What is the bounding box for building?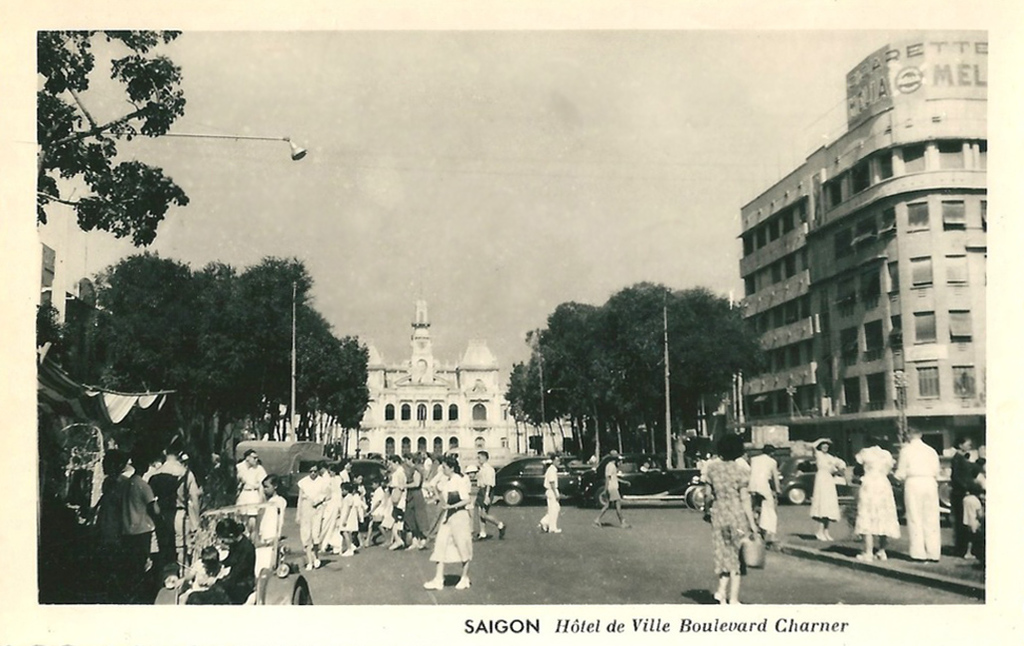
694,31,991,474.
